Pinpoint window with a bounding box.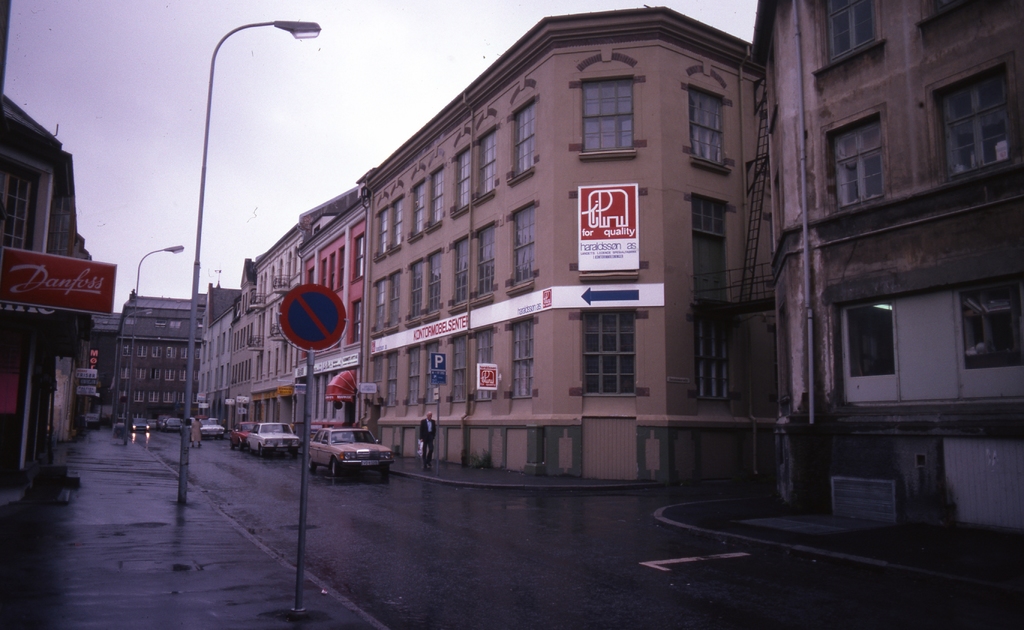
l=194, t=389, r=199, b=404.
